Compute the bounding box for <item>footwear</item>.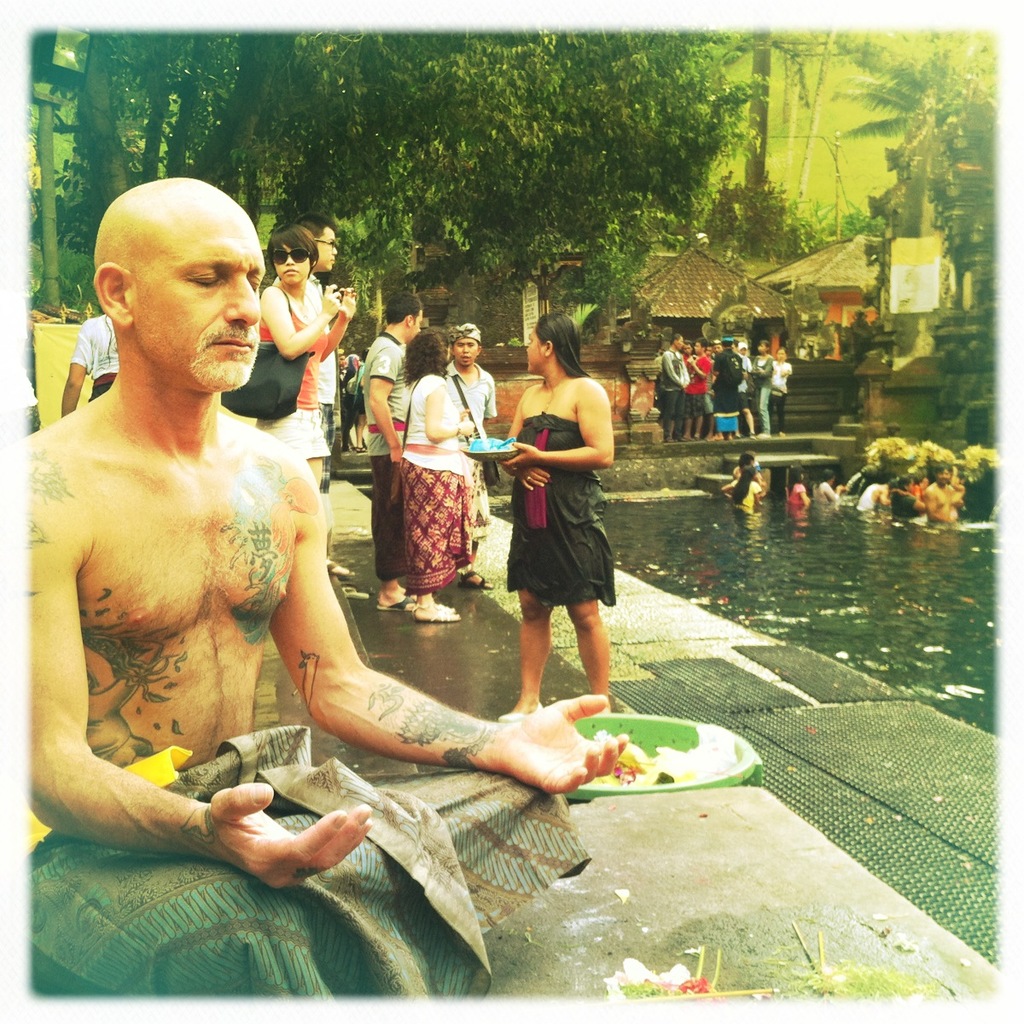
x1=338 y1=586 x2=374 y2=602.
